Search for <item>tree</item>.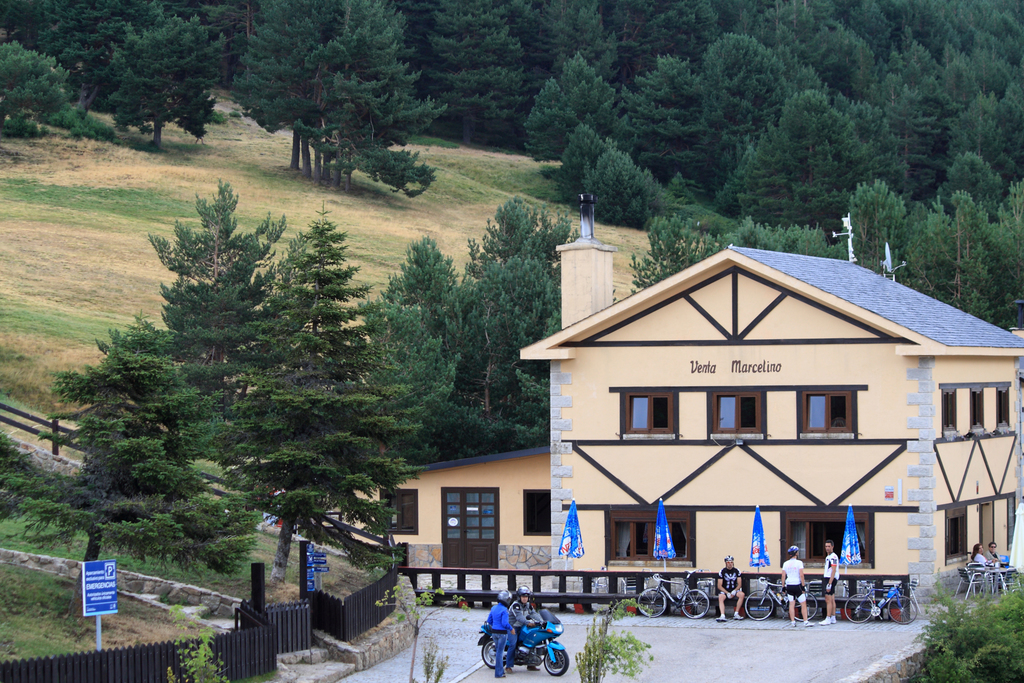
Found at x1=523, y1=46, x2=640, y2=167.
